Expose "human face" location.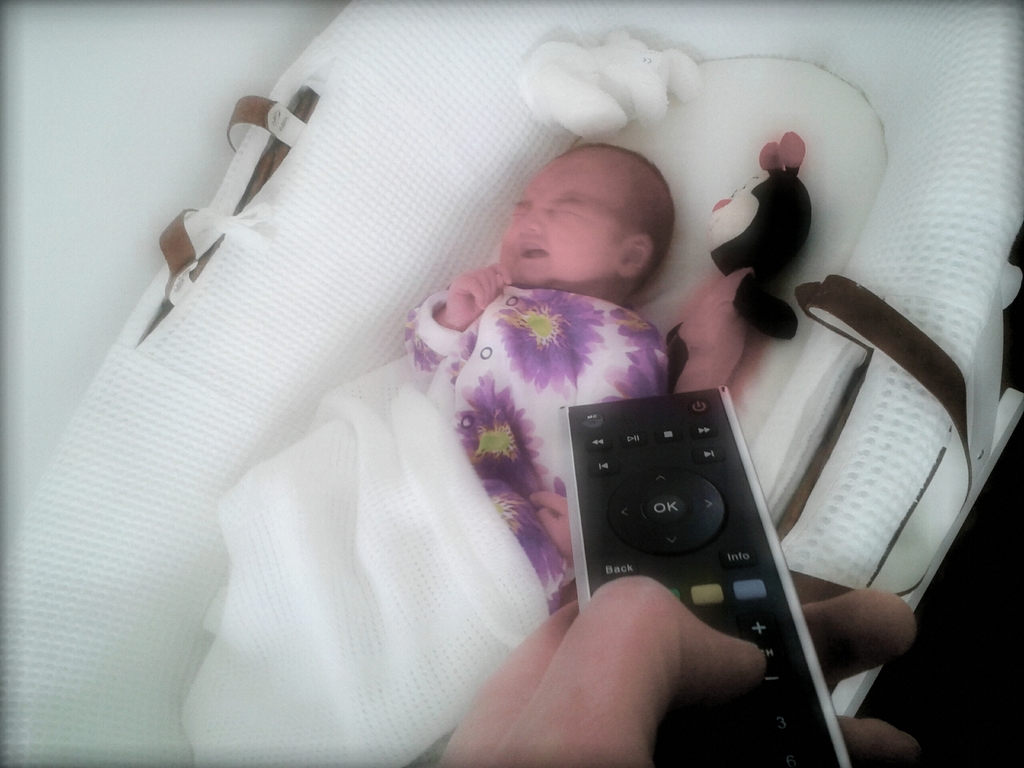
Exposed at region(496, 154, 618, 276).
